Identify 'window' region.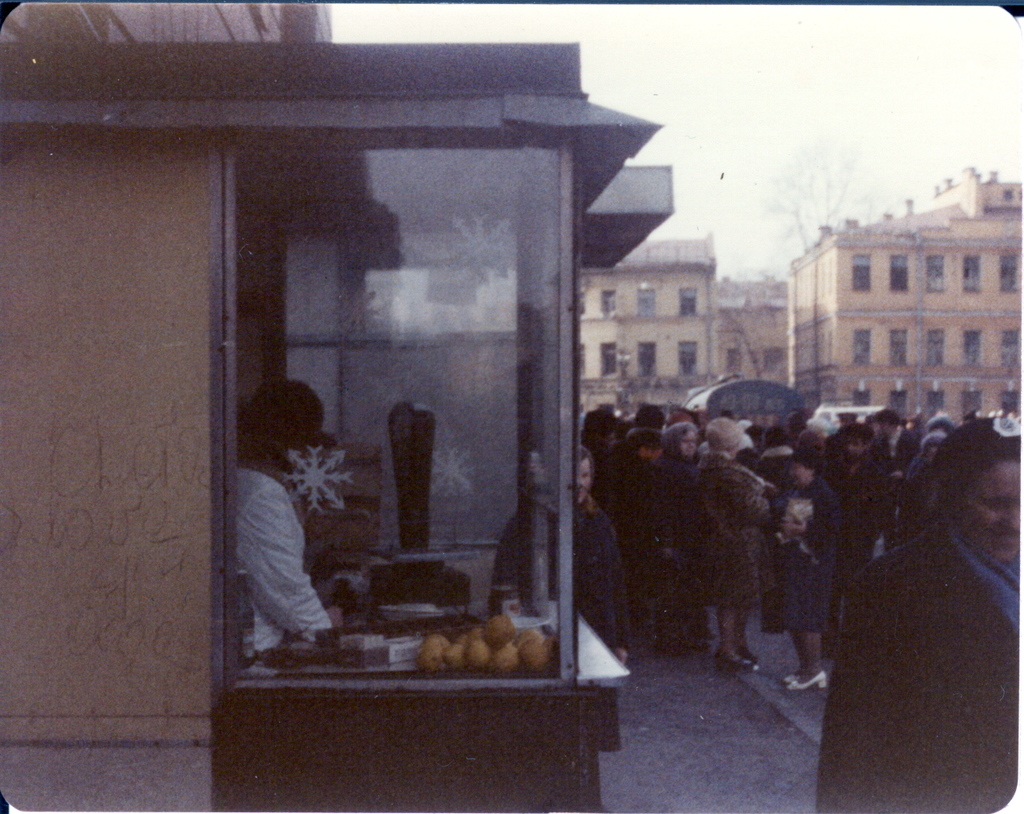
Region: select_region(888, 327, 914, 368).
